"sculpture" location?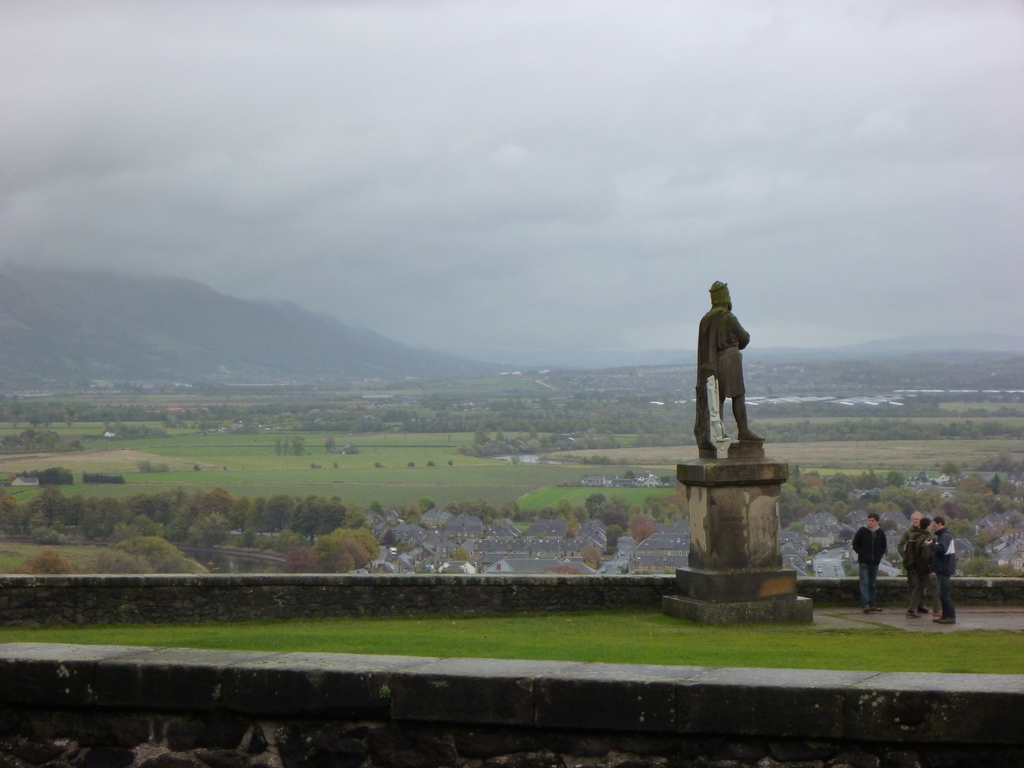
[696,296,770,466]
